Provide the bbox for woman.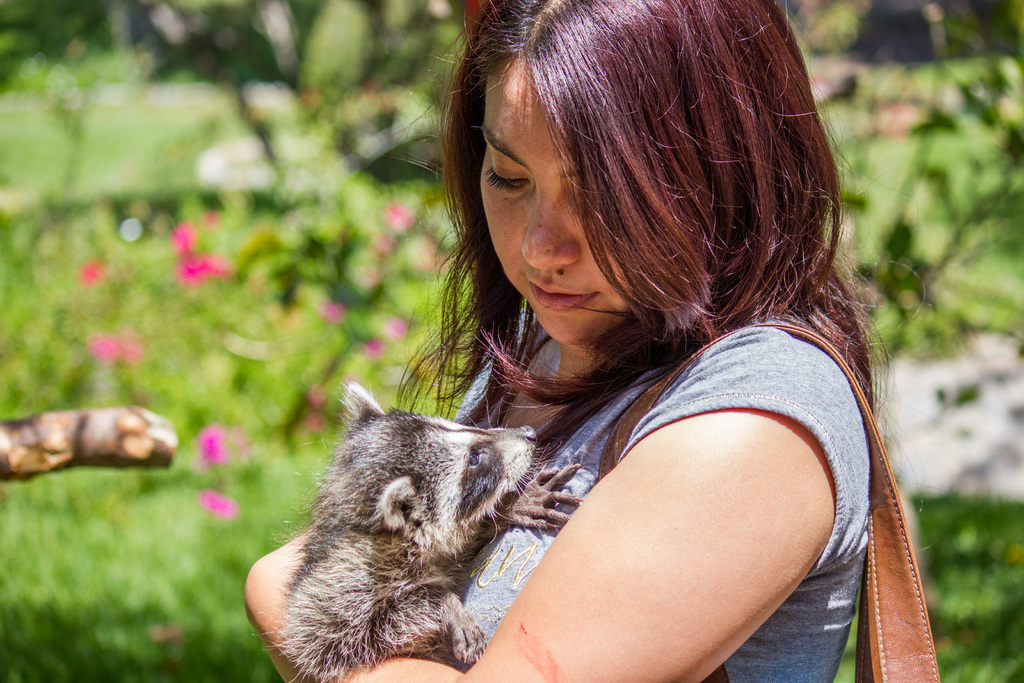
(296, 19, 927, 682).
